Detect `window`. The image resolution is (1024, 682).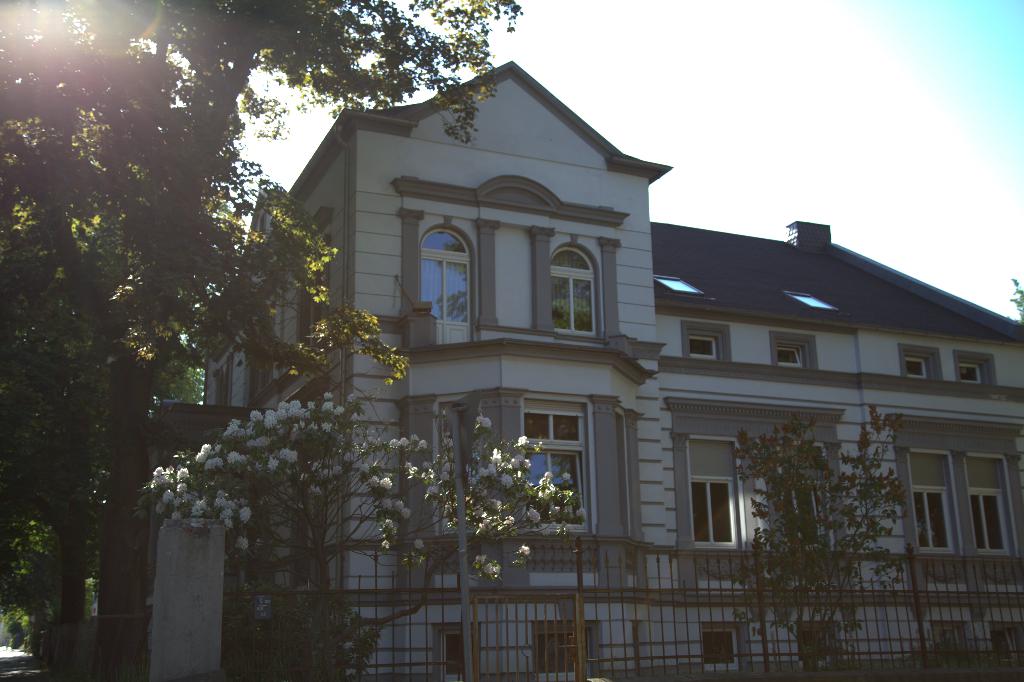
522, 451, 585, 526.
